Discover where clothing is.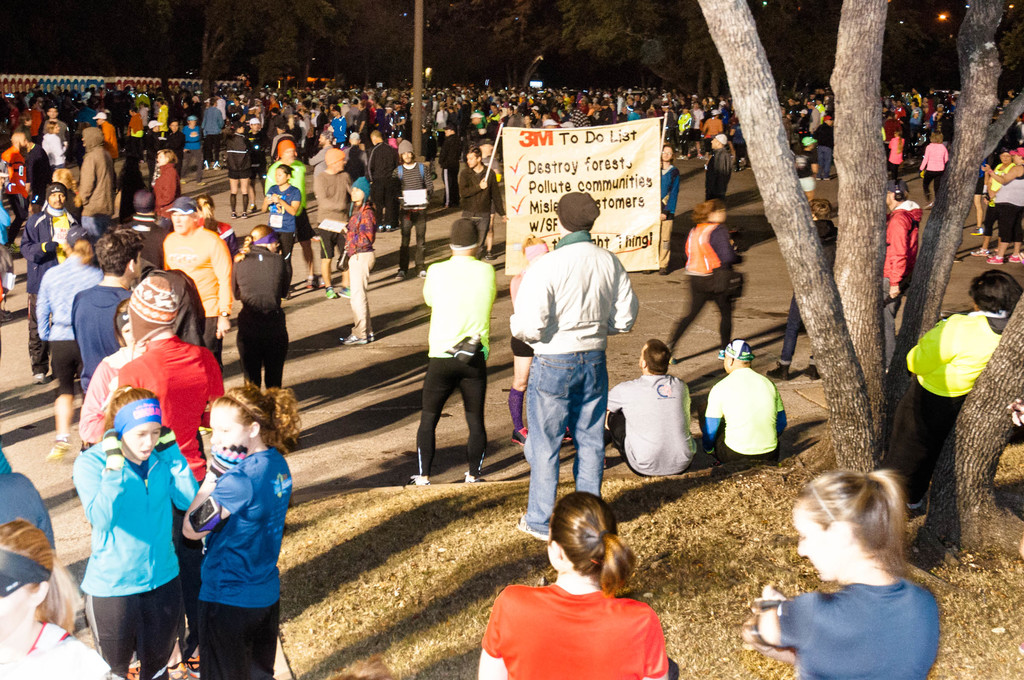
Discovered at 79, 348, 136, 445.
